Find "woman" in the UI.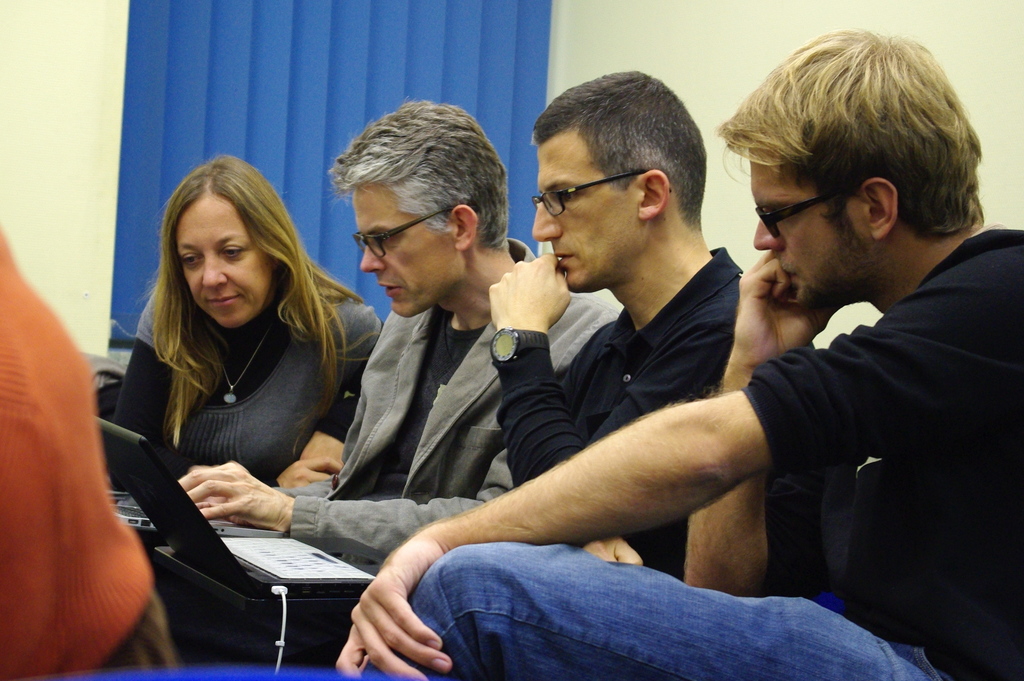
UI element at 93, 136, 396, 511.
